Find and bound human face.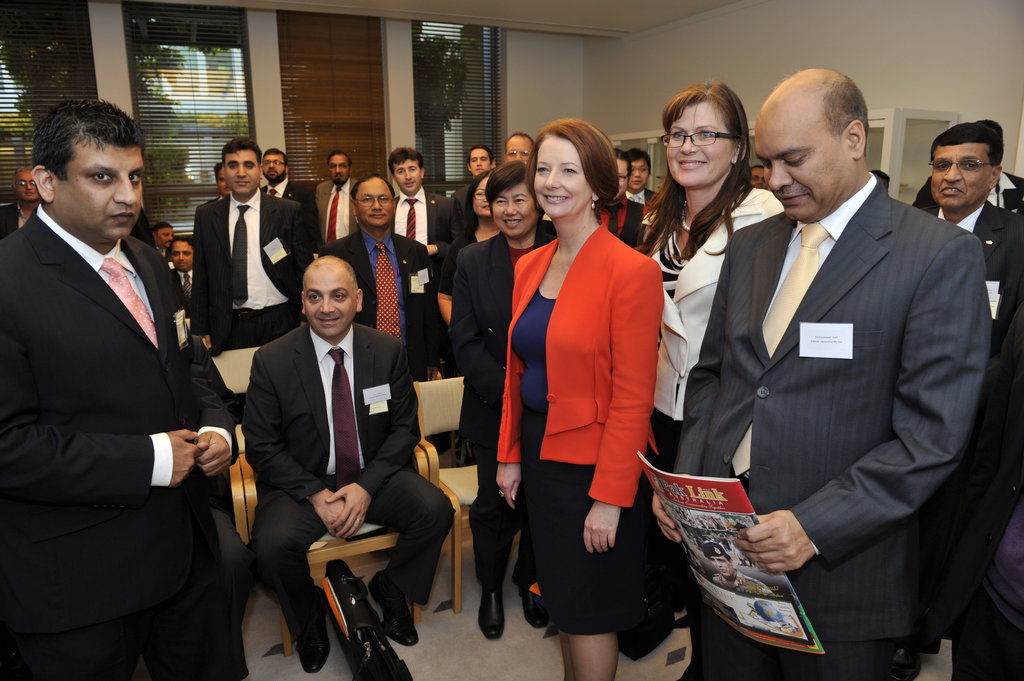
Bound: box=[753, 110, 856, 215].
